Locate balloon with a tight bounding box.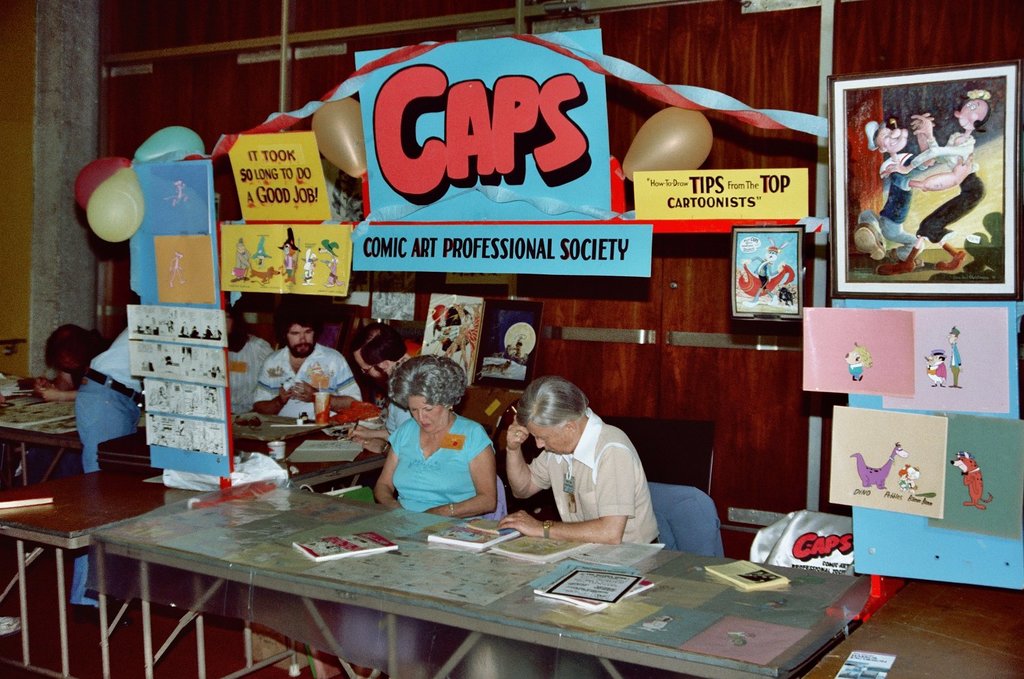
(131, 122, 204, 159).
